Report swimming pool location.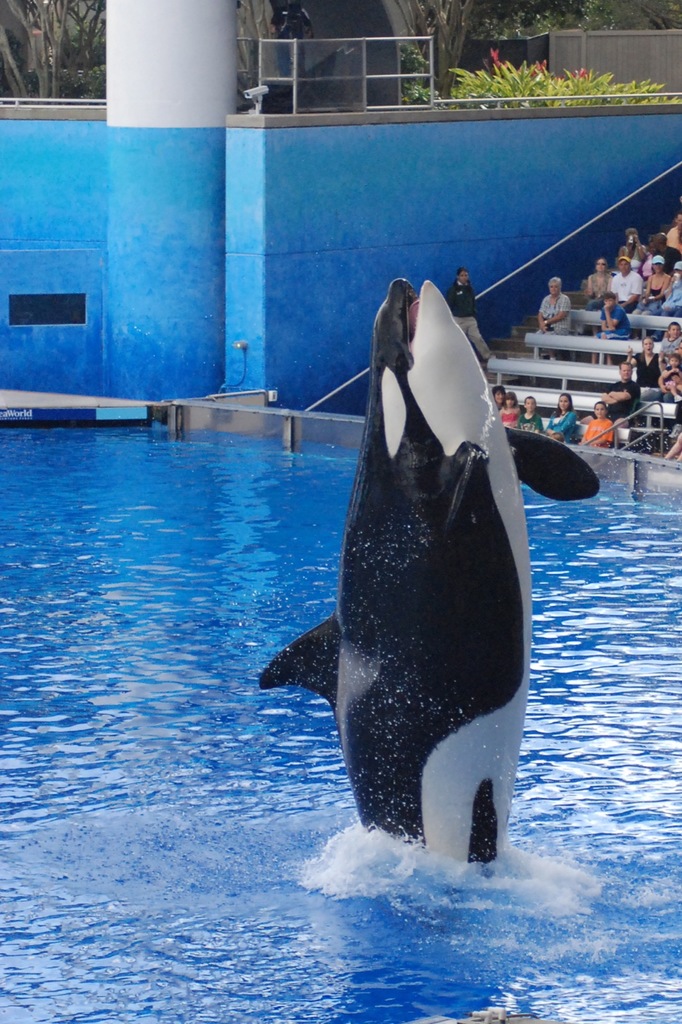
Report: x1=0 y1=404 x2=681 y2=1023.
